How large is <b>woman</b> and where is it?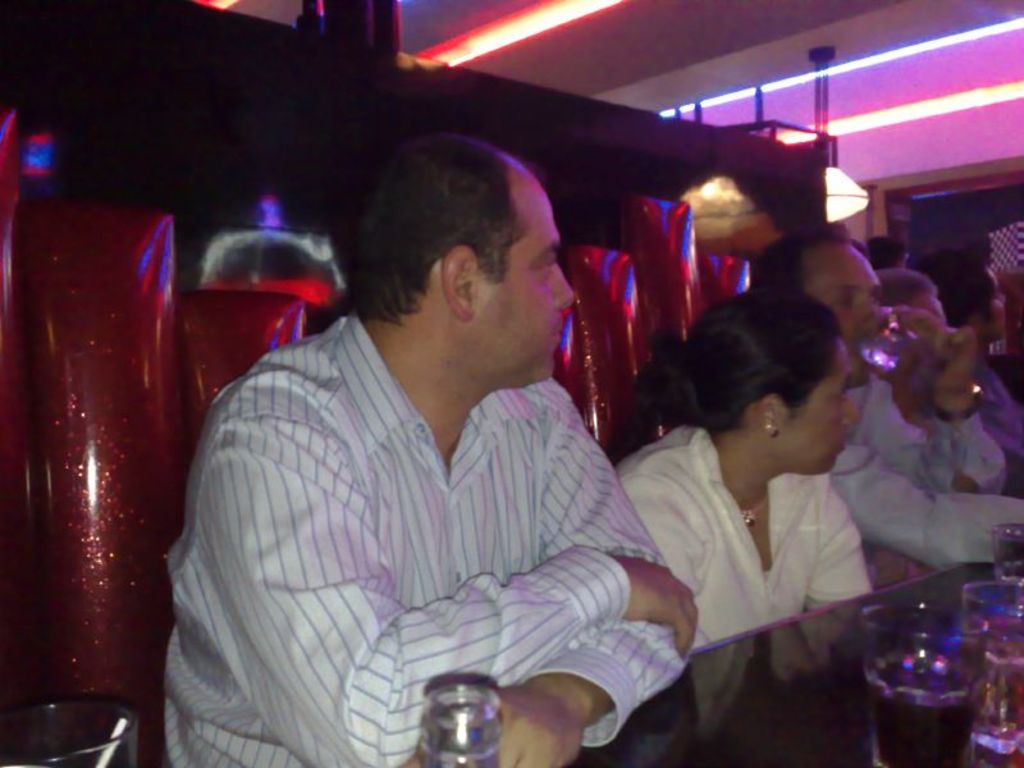
Bounding box: 614 294 870 649.
